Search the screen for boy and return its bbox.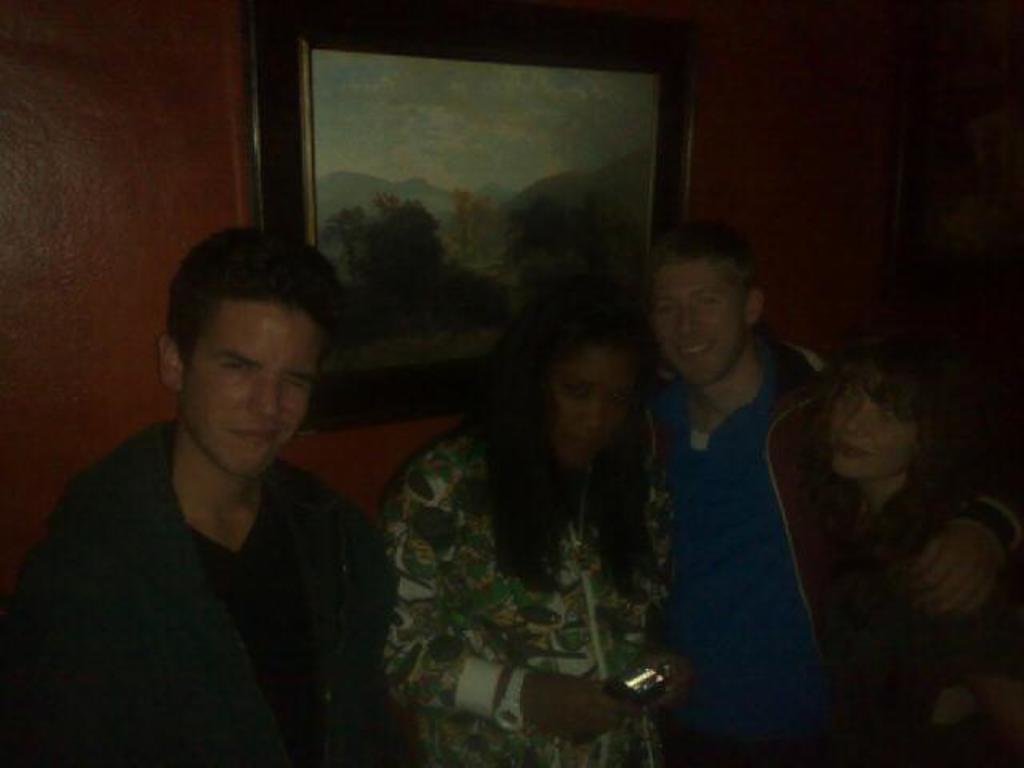
Found: 0 210 443 766.
